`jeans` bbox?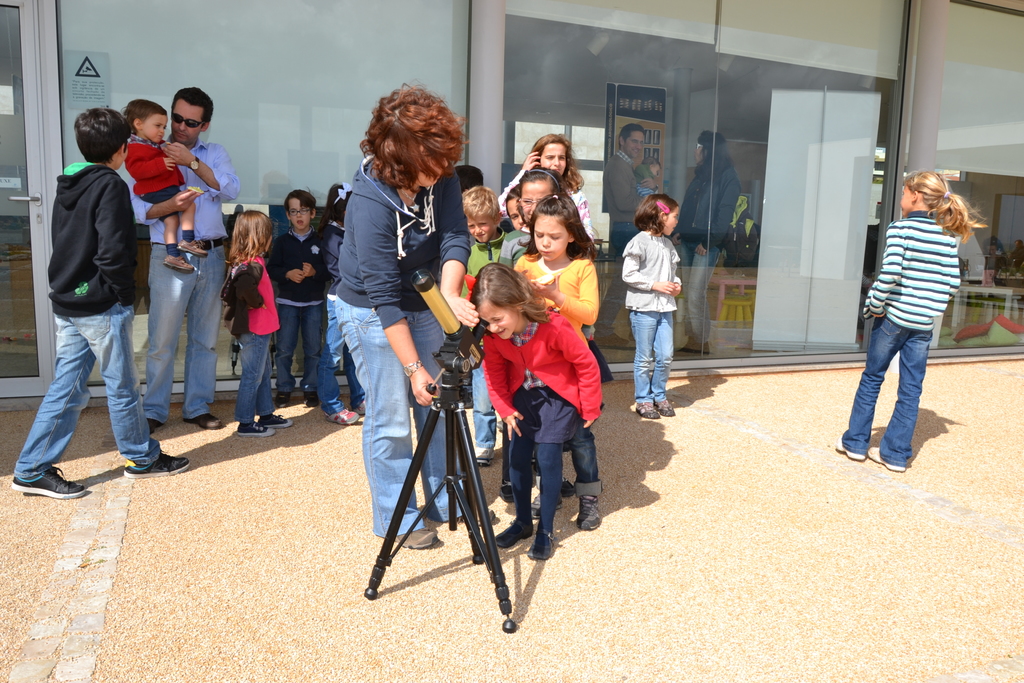
bbox=(463, 372, 498, 448)
